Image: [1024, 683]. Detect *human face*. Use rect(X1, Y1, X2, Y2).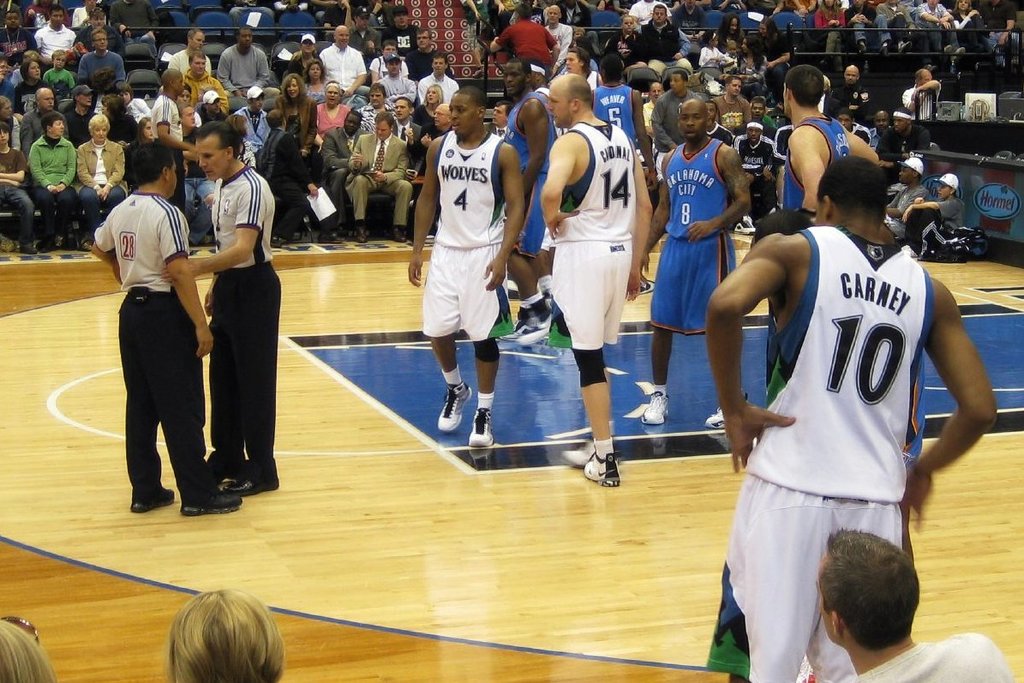
rect(92, 32, 106, 54).
